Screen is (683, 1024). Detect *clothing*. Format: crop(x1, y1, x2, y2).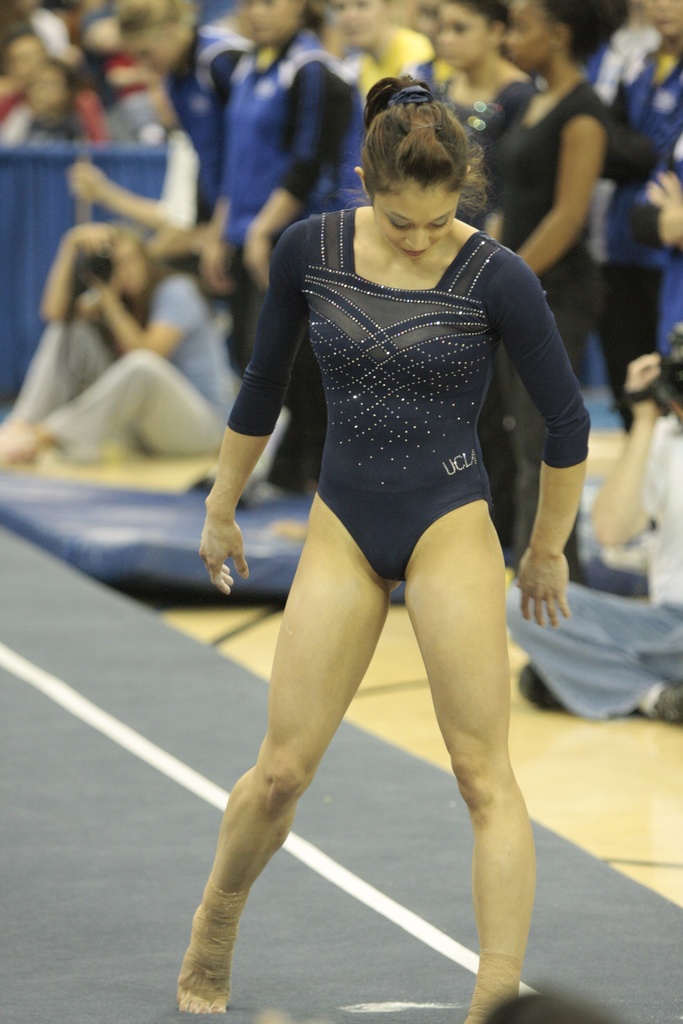
crop(490, 83, 620, 391).
